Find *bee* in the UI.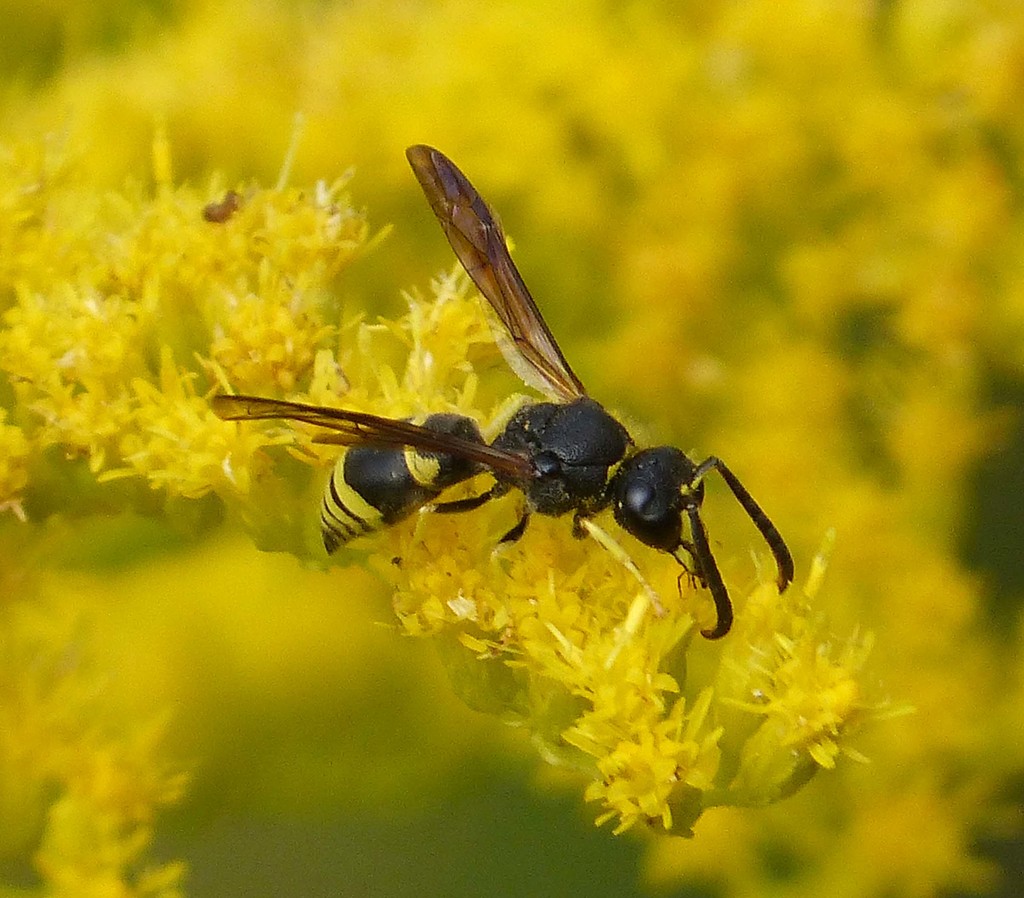
UI element at 205/145/813/664.
